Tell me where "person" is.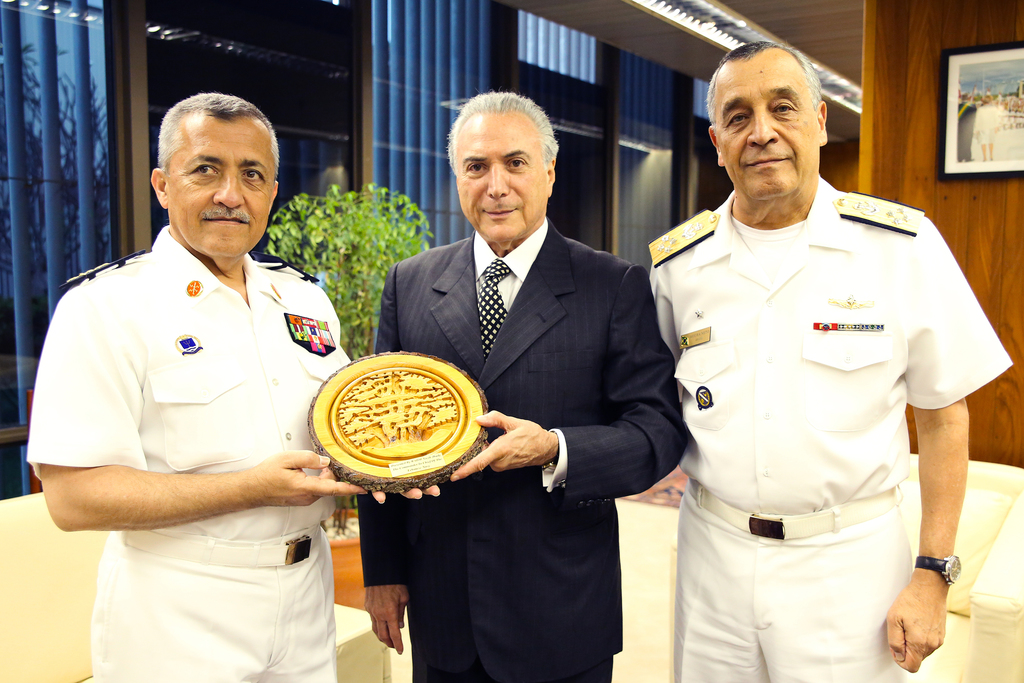
"person" is at detection(641, 37, 1015, 682).
